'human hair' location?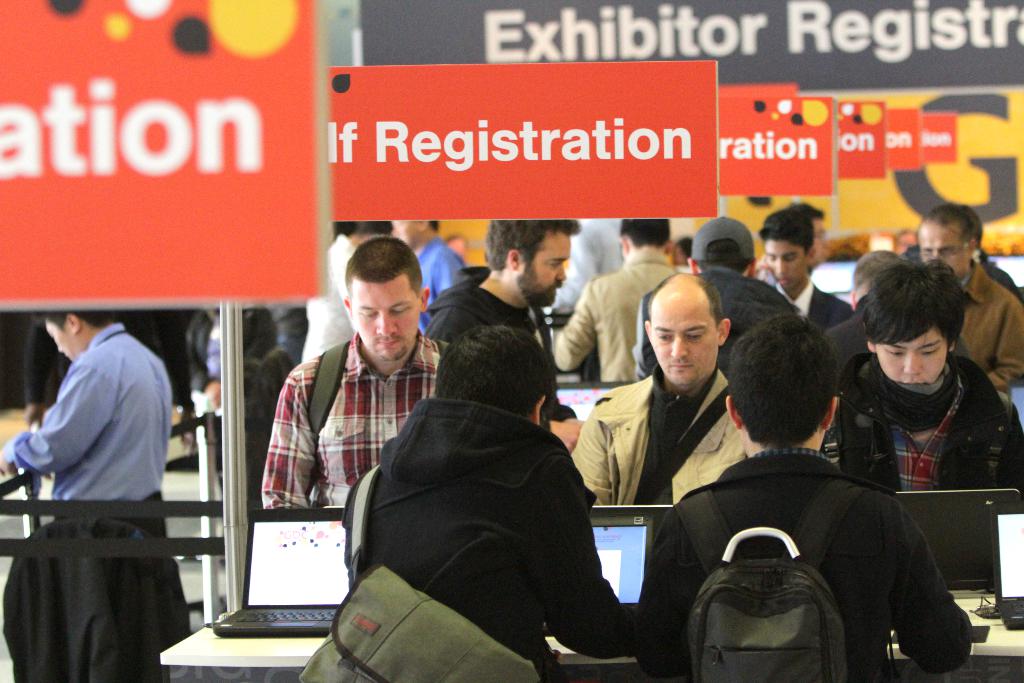
left=482, top=215, right=584, bottom=274
